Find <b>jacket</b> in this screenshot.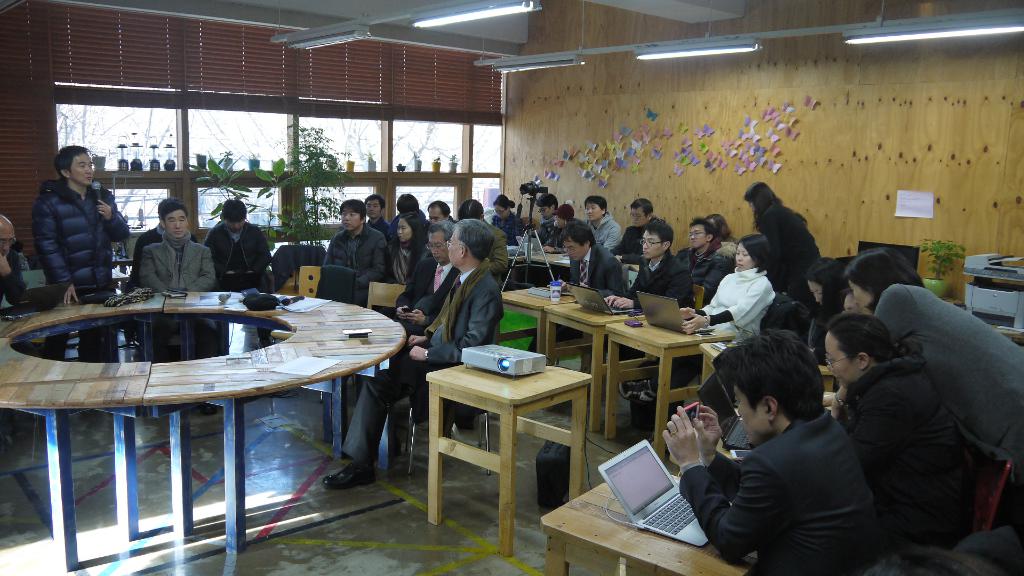
The bounding box for <b>jacket</b> is BBox(205, 219, 271, 293).
